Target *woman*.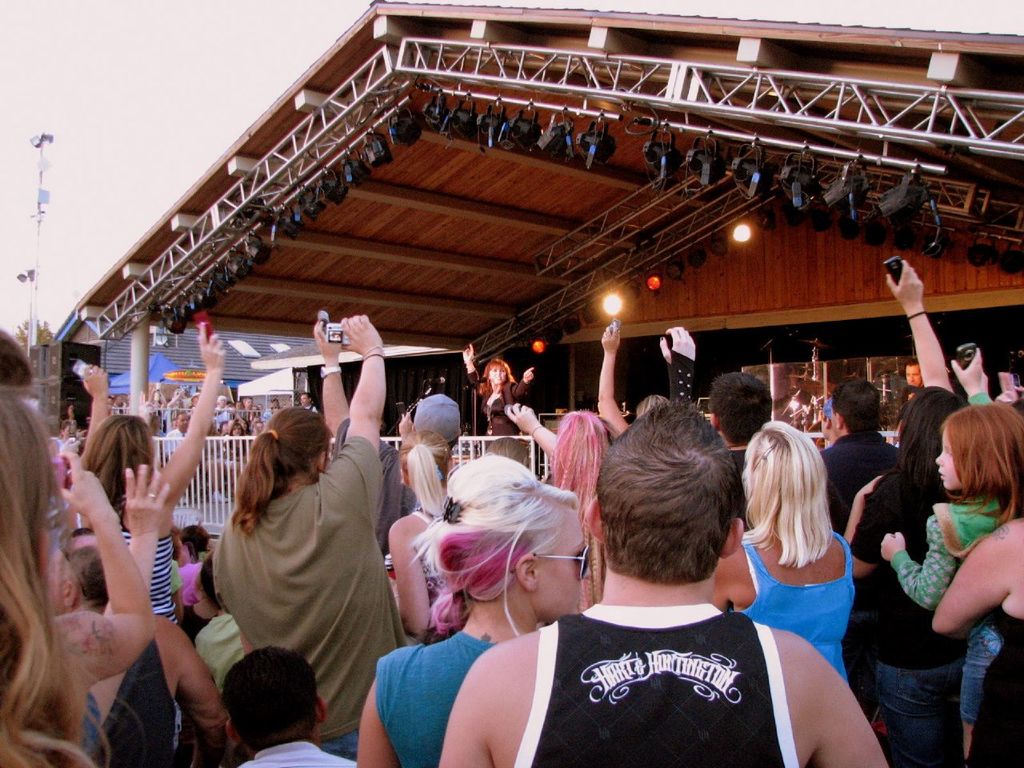
Target region: [x1=844, y1=386, x2=986, y2=767].
